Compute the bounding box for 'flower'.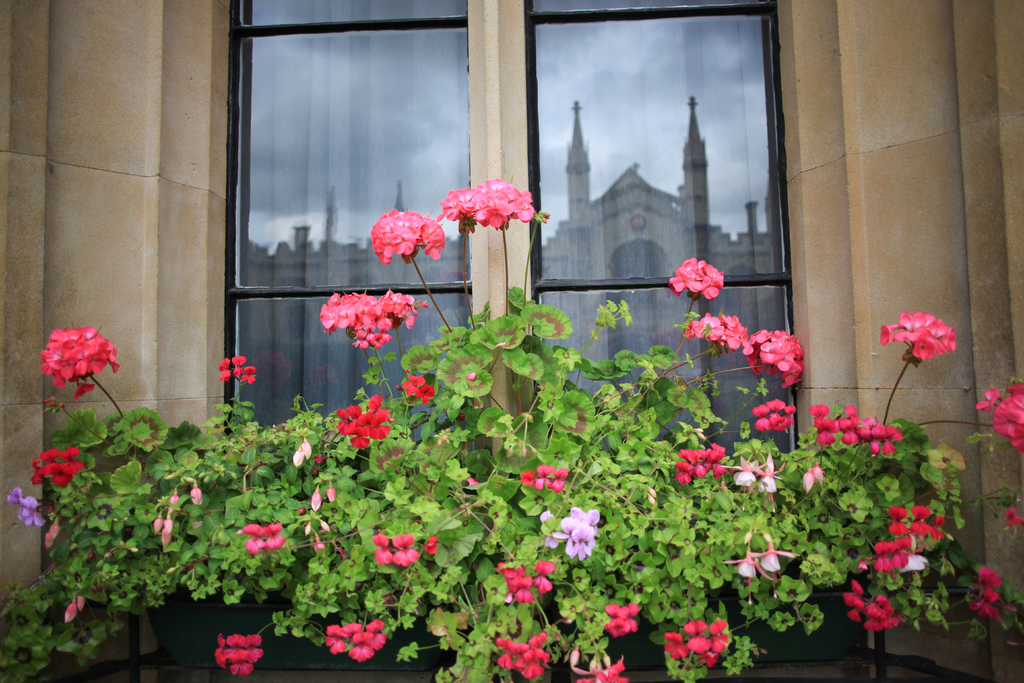
locate(496, 628, 552, 678).
